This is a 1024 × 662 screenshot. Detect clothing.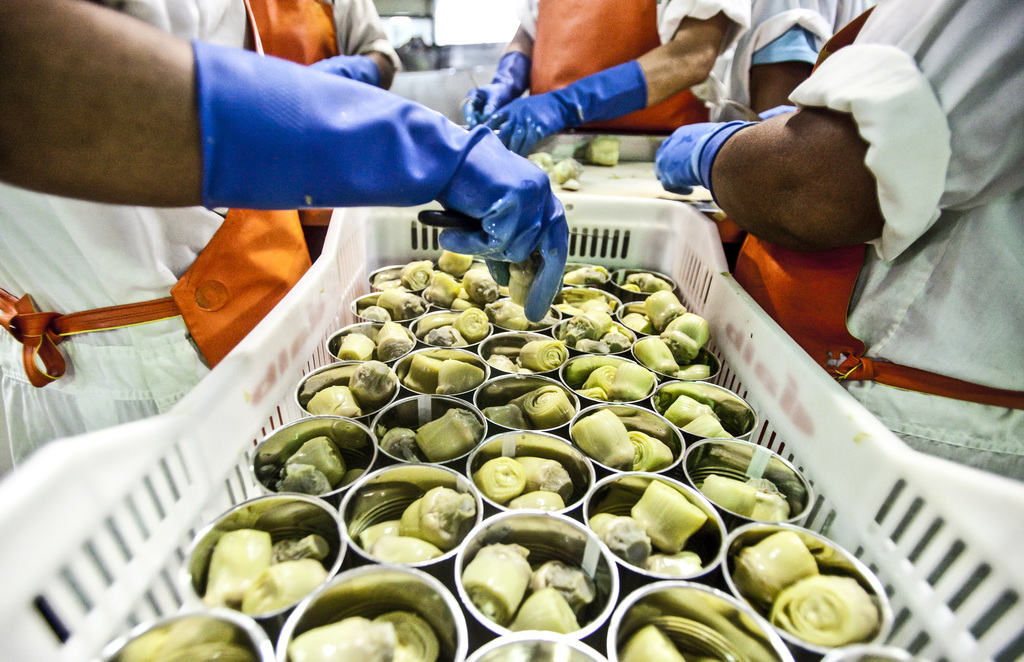
left=0, top=0, right=313, bottom=487.
